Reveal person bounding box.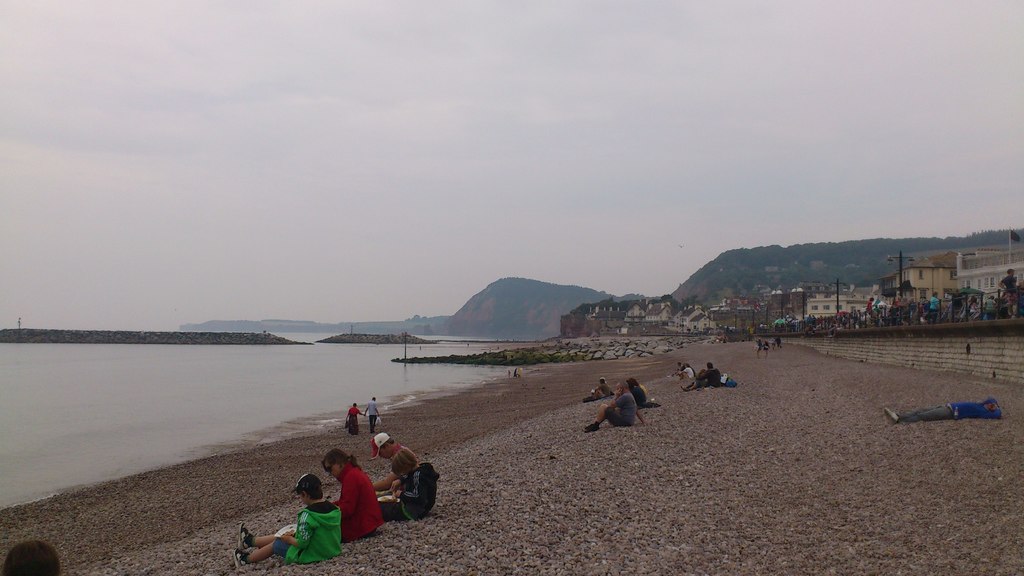
Revealed: bbox=[371, 429, 420, 492].
